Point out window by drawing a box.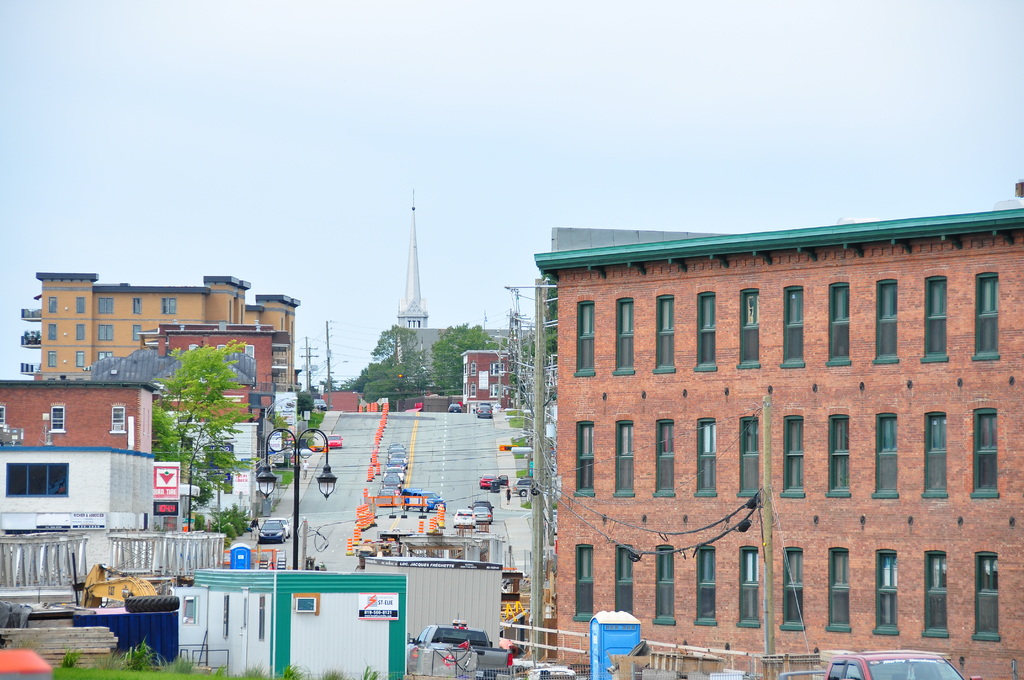
rect(972, 407, 998, 490).
